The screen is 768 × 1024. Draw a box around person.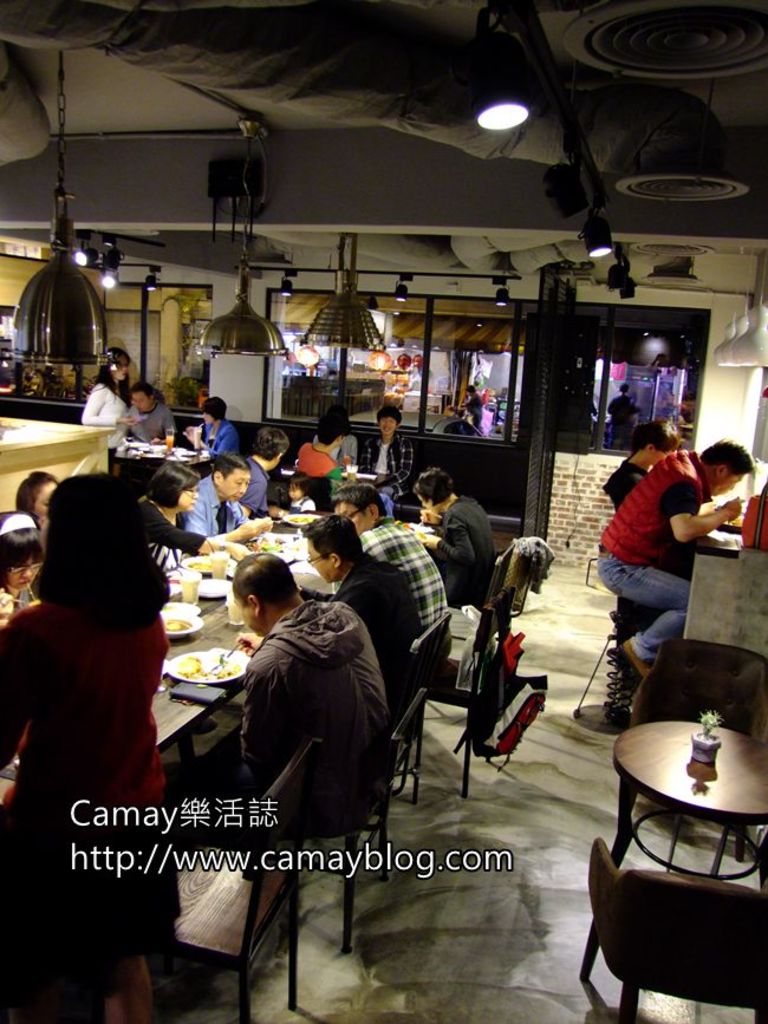
rect(406, 464, 493, 618).
